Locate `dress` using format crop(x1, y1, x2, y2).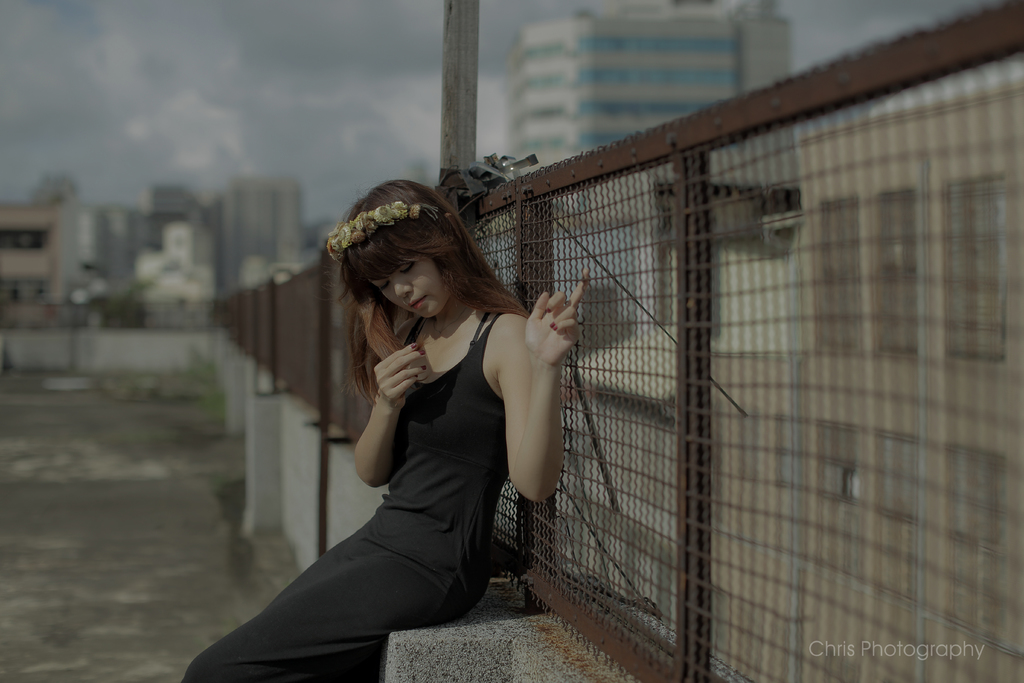
crop(180, 312, 506, 682).
